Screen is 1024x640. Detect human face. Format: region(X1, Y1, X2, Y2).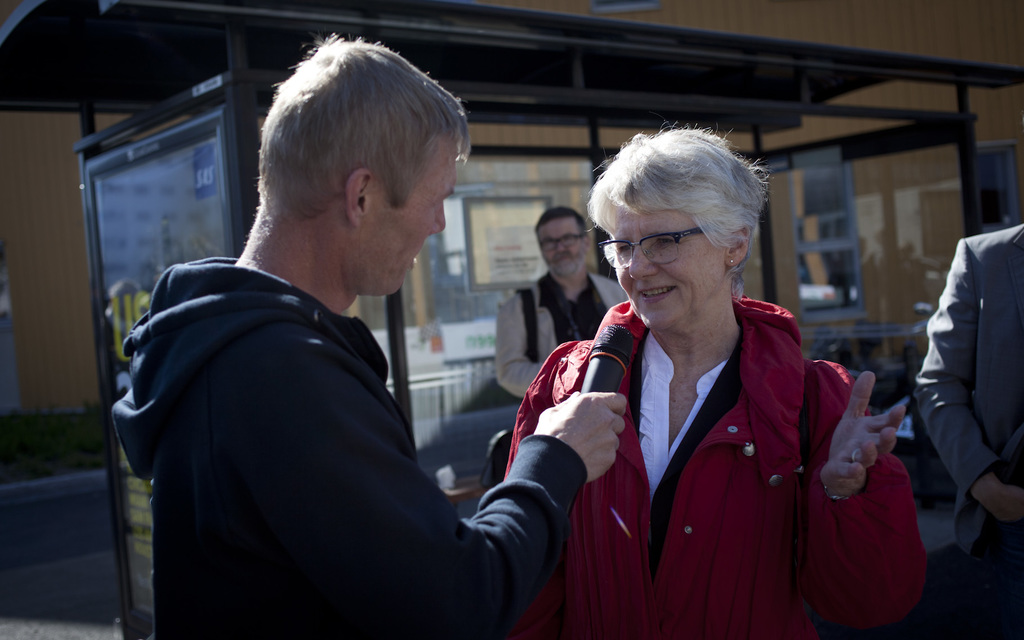
region(614, 200, 726, 335).
